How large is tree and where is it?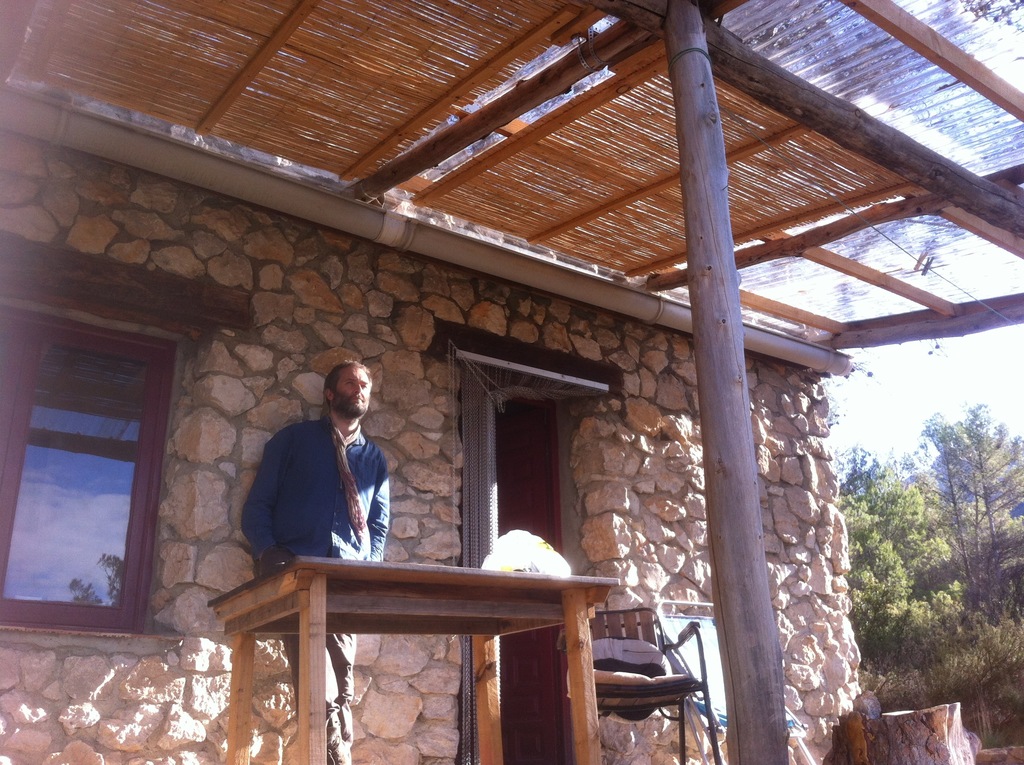
Bounding box: box(951, 394, 1021, 590).
